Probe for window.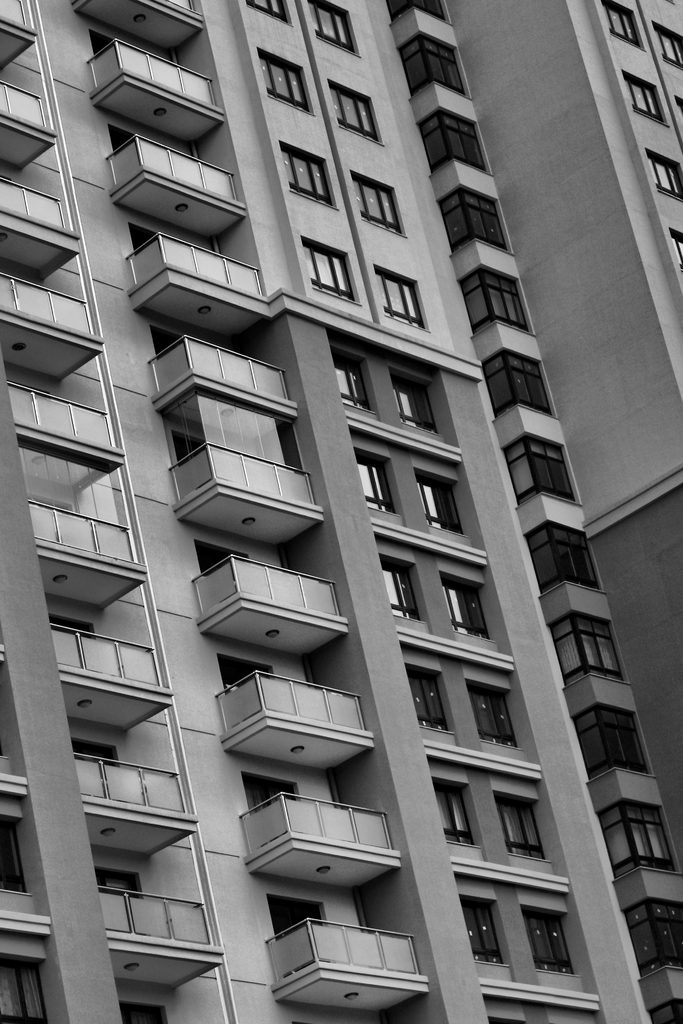
Probe result: bbox(304, 243, 350, 300).
